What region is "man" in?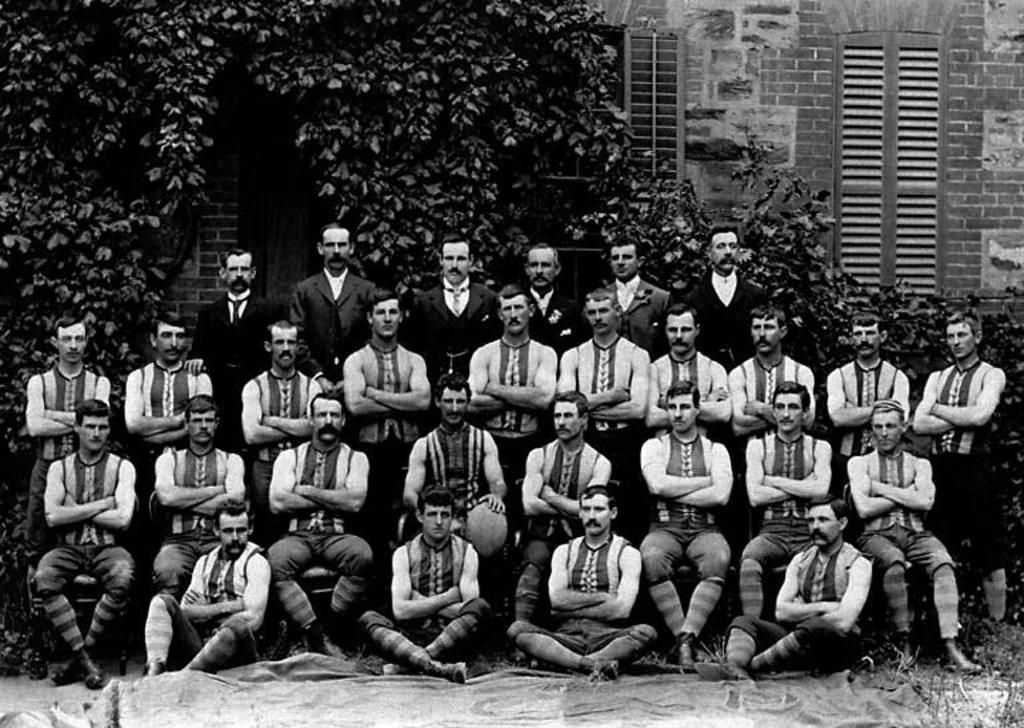
BBox(637, 377, 725, 673).
